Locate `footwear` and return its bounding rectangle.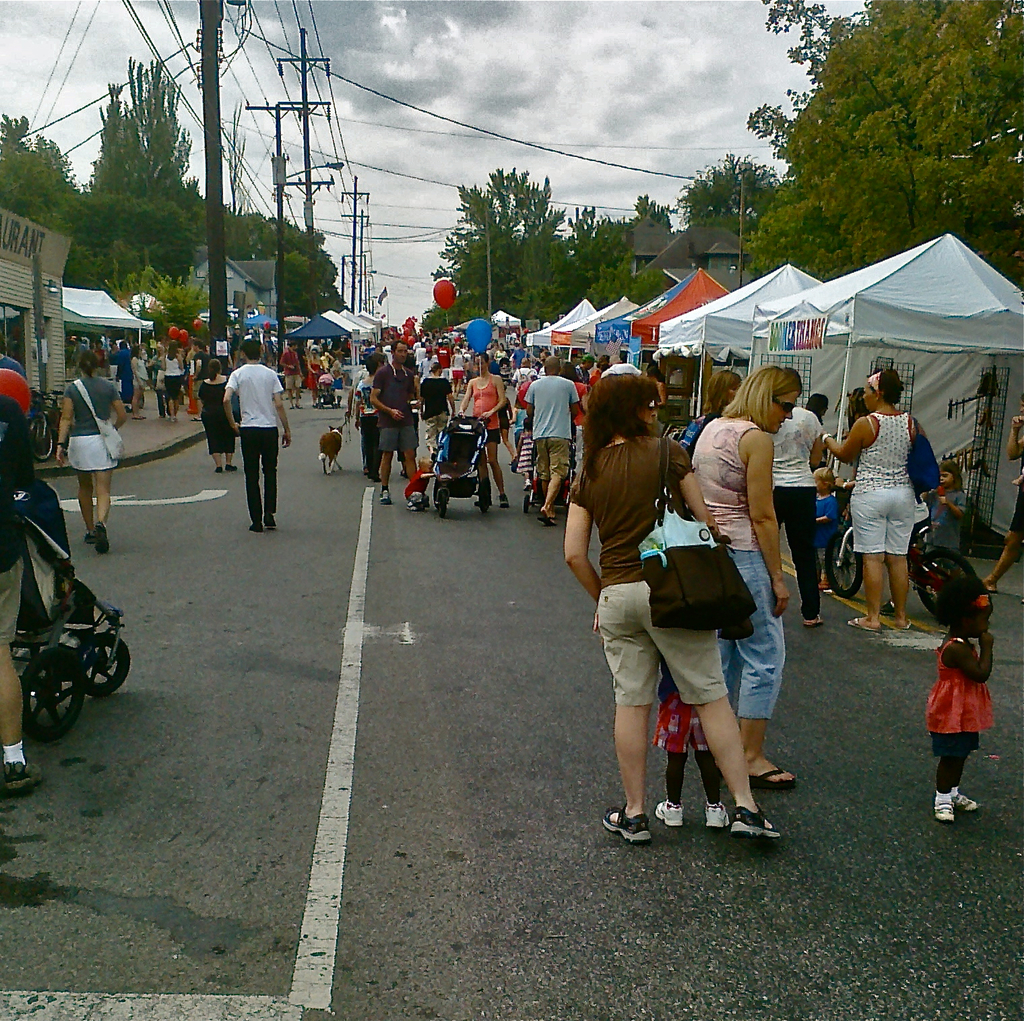
region(707, 809, 722, 828).
